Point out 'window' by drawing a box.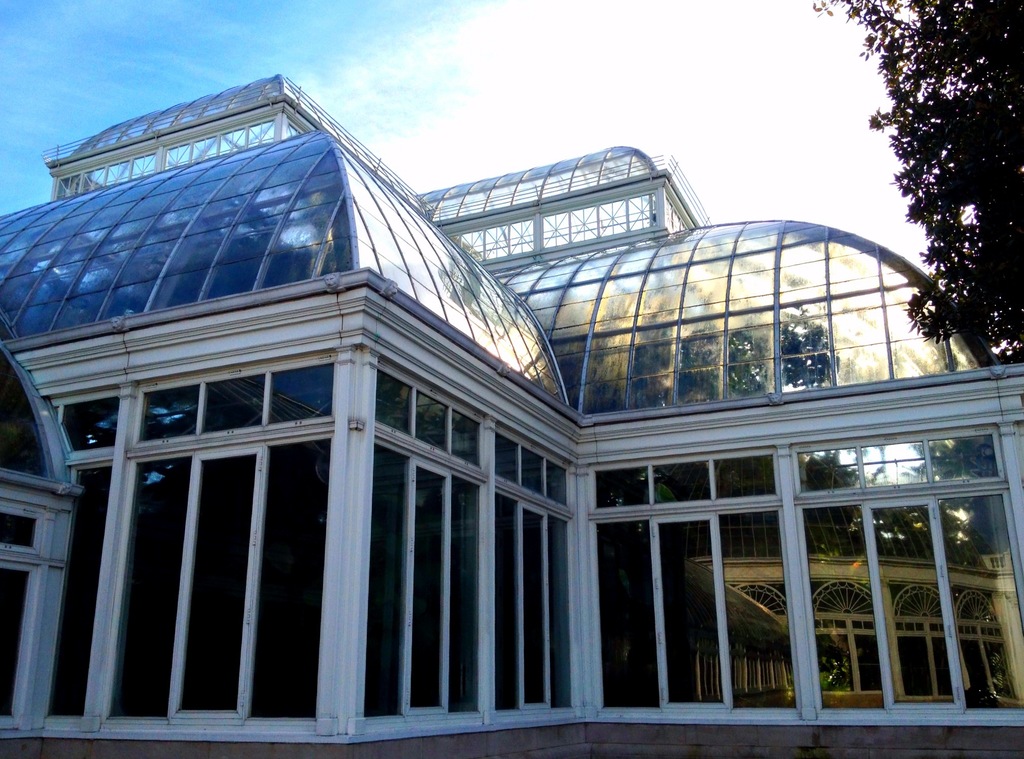
527,508,548,707.
